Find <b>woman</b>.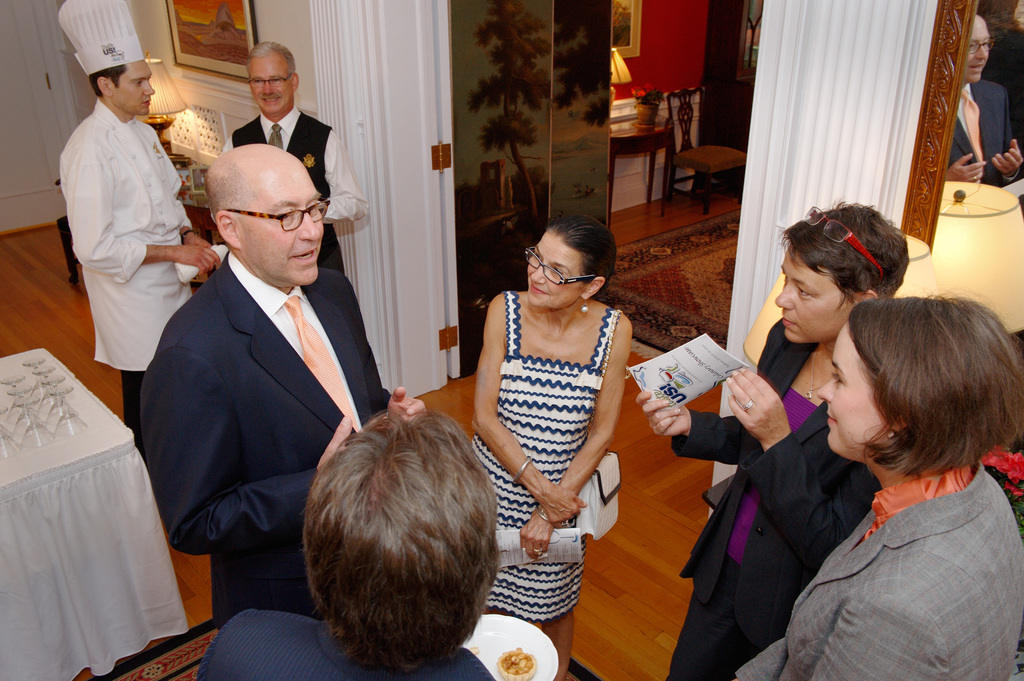
{"left": 730, "top": 287, "right": 1023, "bottom": 680}.
